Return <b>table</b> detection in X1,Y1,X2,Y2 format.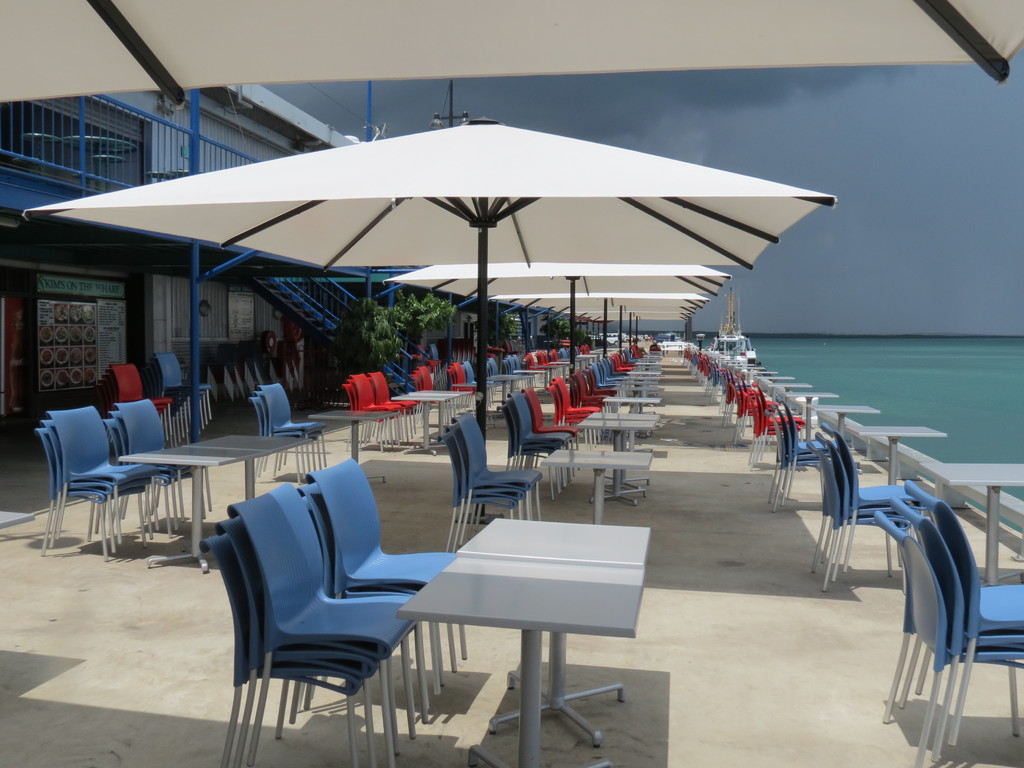
399,513,654,767.
